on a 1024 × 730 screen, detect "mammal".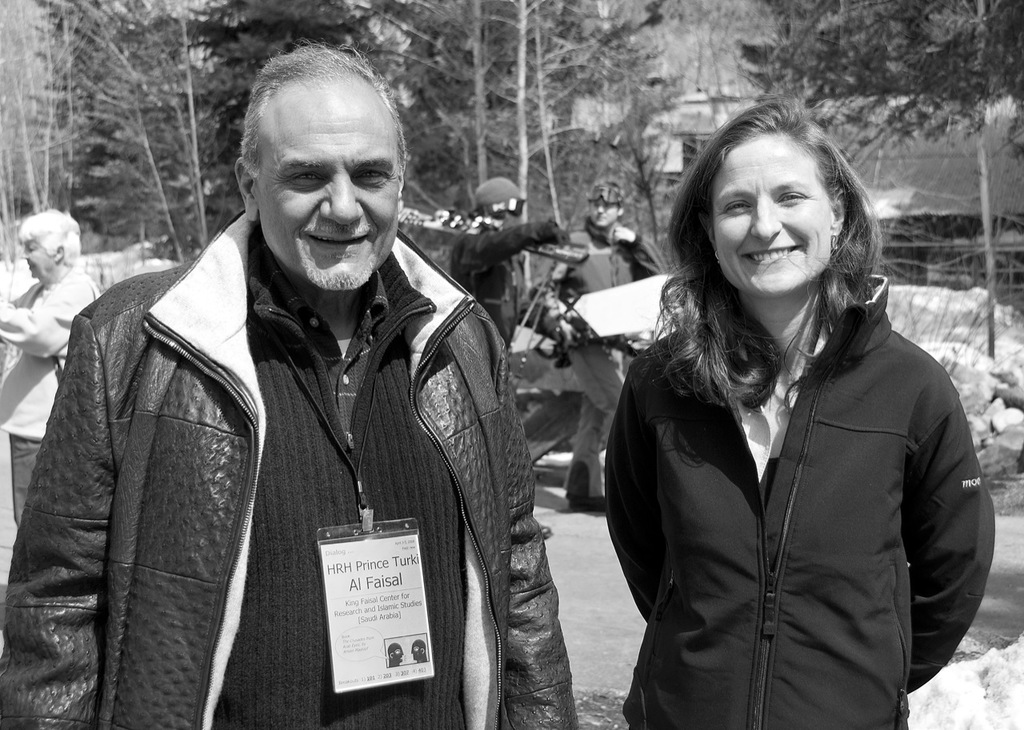
(x1=384, y1=641, x2=404, y2=668).
